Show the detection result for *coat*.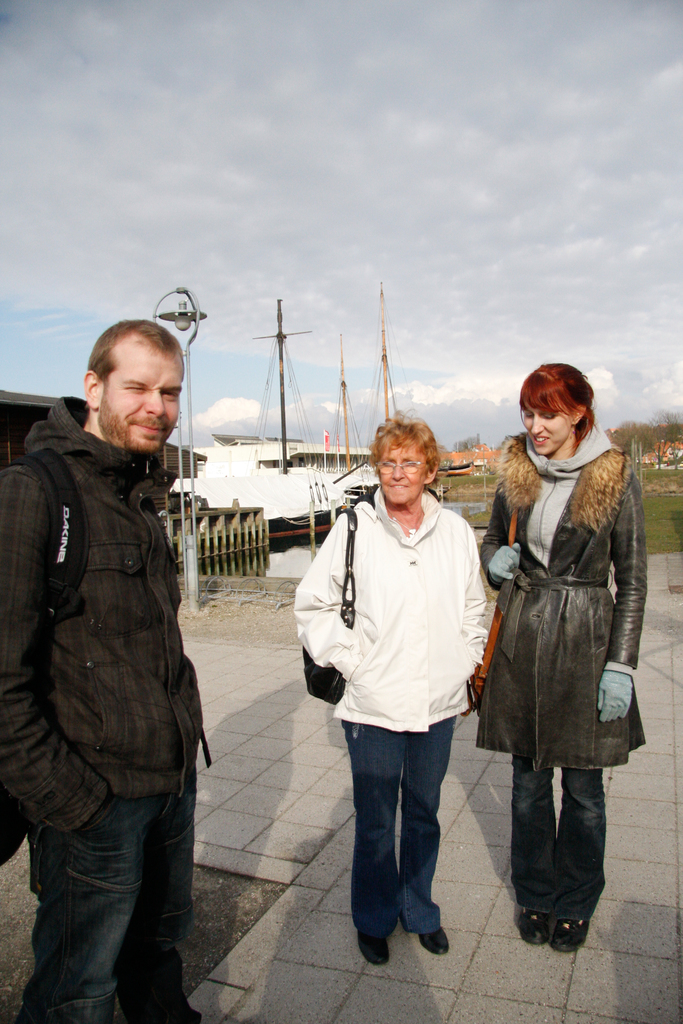
485/377/646/815.
